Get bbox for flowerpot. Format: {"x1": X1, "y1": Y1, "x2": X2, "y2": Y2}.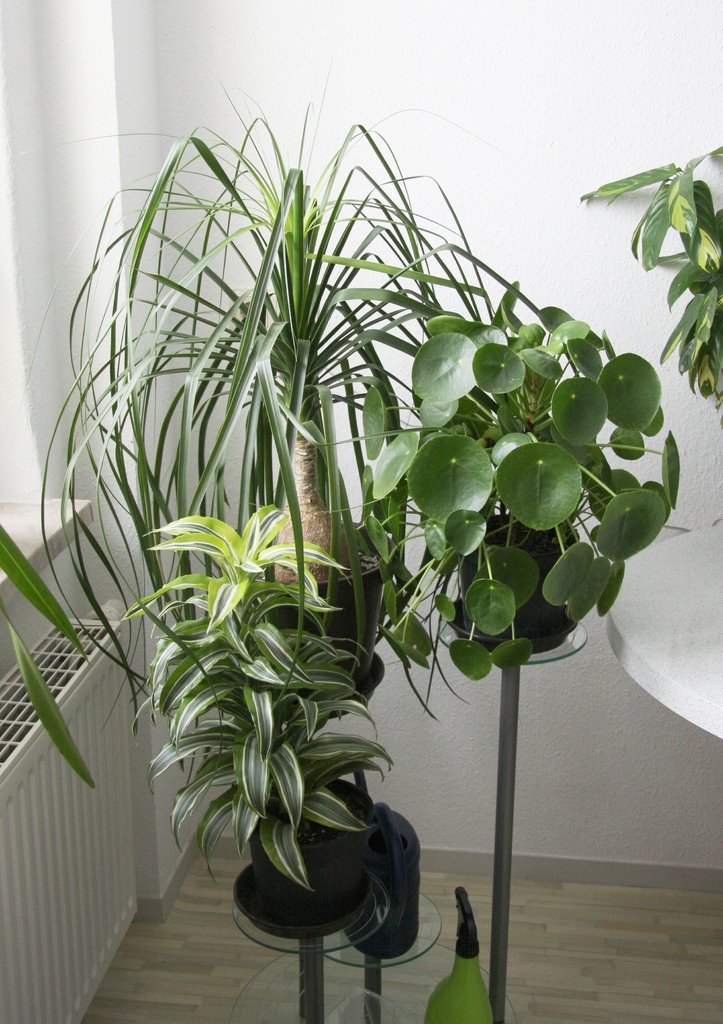
{"x1": 453, "y1": 509, "x2": 578, "y2": 652}.
